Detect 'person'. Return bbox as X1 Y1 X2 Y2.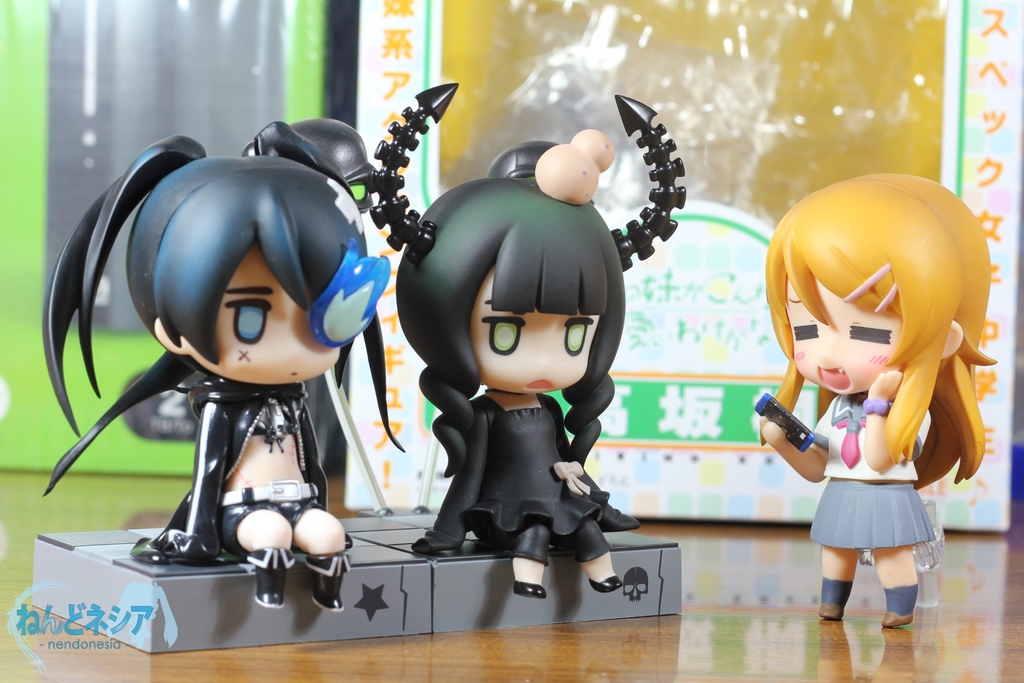
367 85 701 599.
